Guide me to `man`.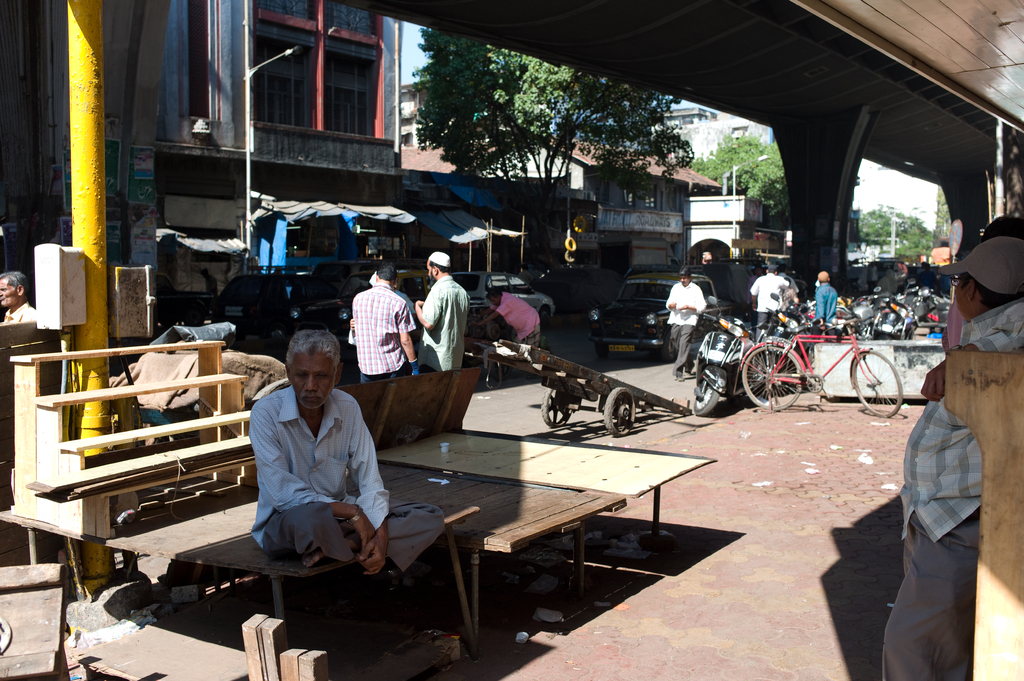
Guidance: bbox=(814, 269, 842, 335).
